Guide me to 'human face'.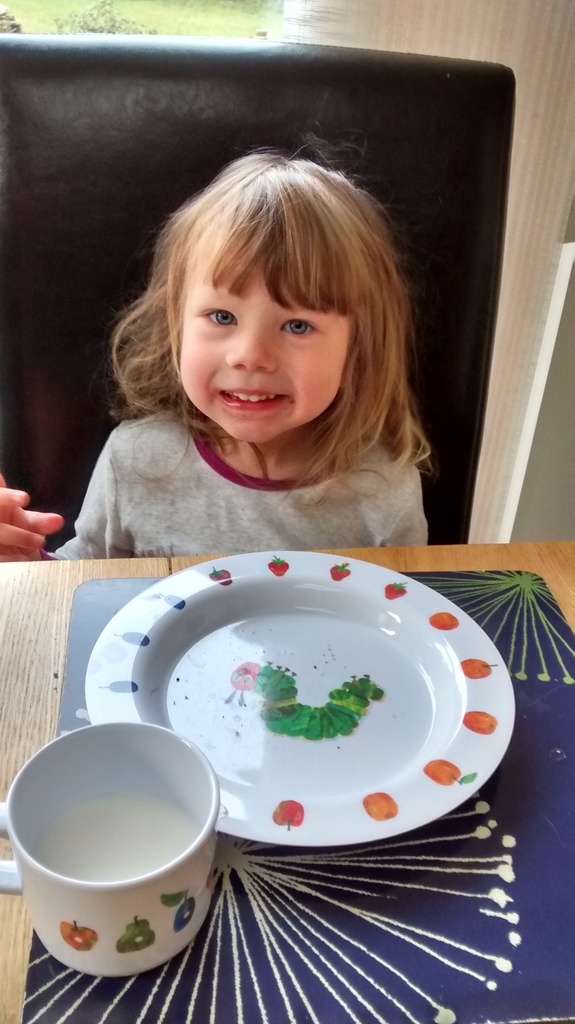
Guidance: (188, 243, 358, 444).
